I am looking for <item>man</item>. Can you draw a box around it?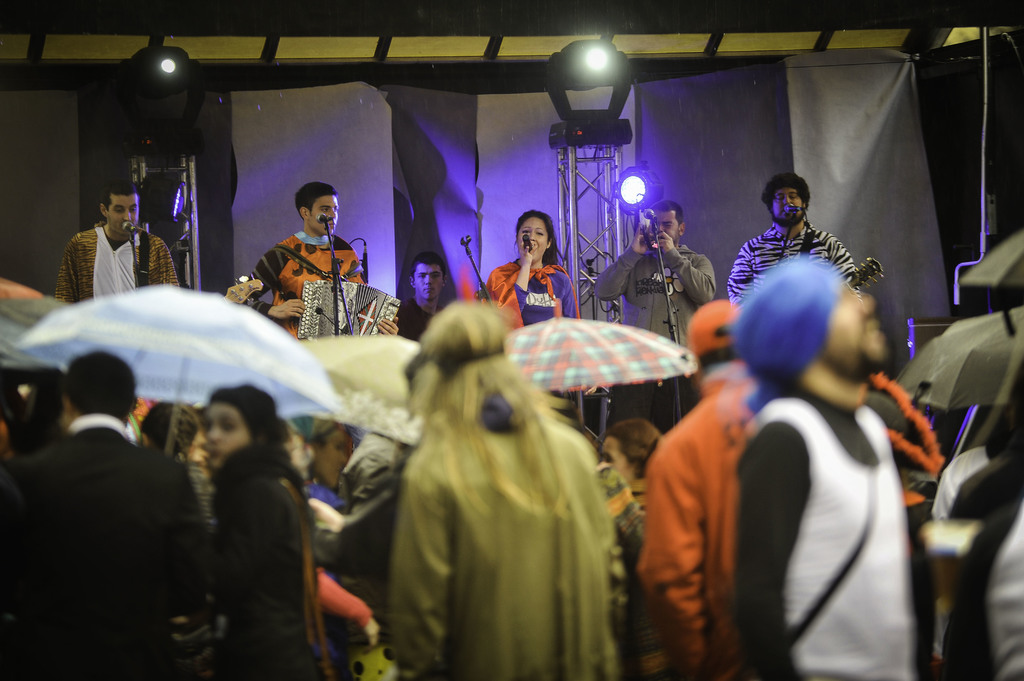
Sure, the bounding box is [726,256,909,680].
